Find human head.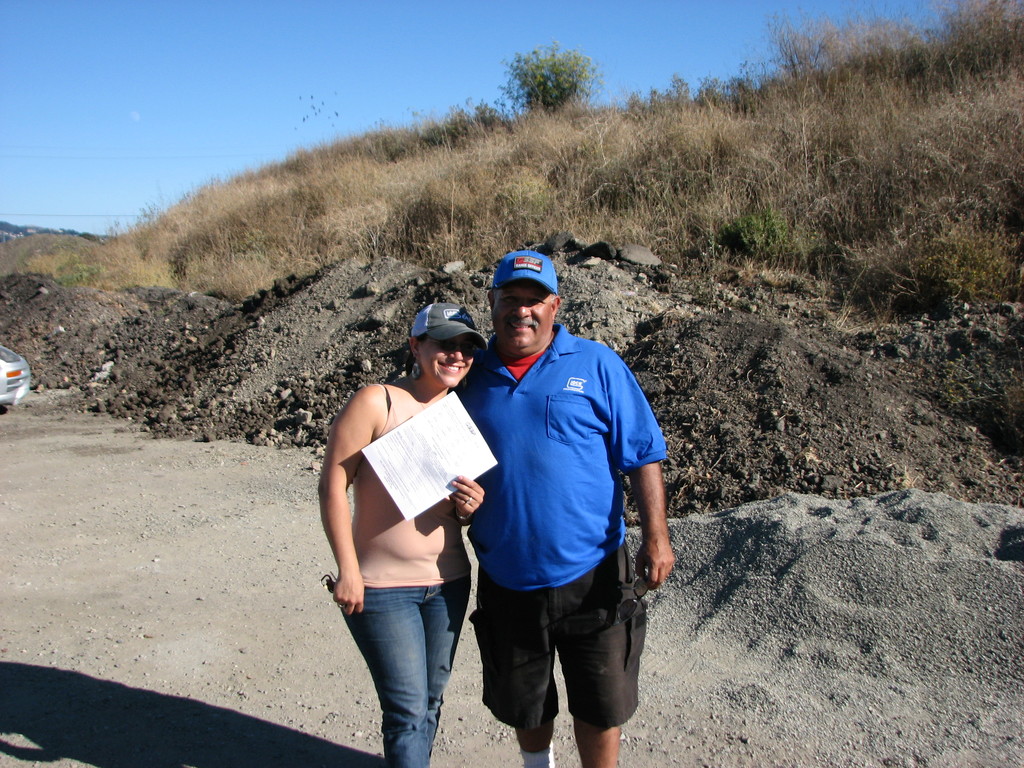
select_region(411, 301, 485, 383).
